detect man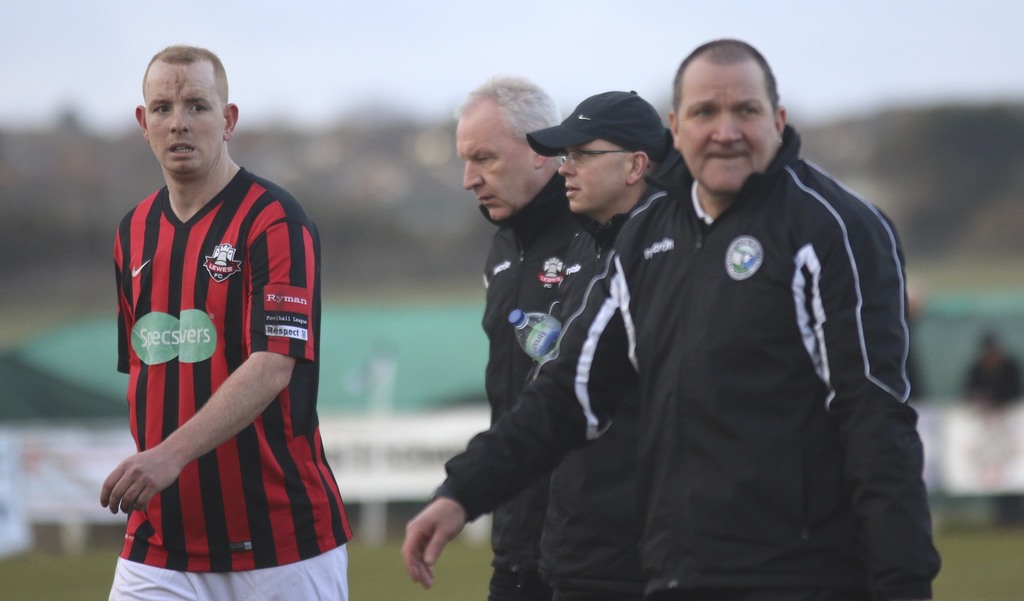
<region>515, 86, 692, 600</region>
